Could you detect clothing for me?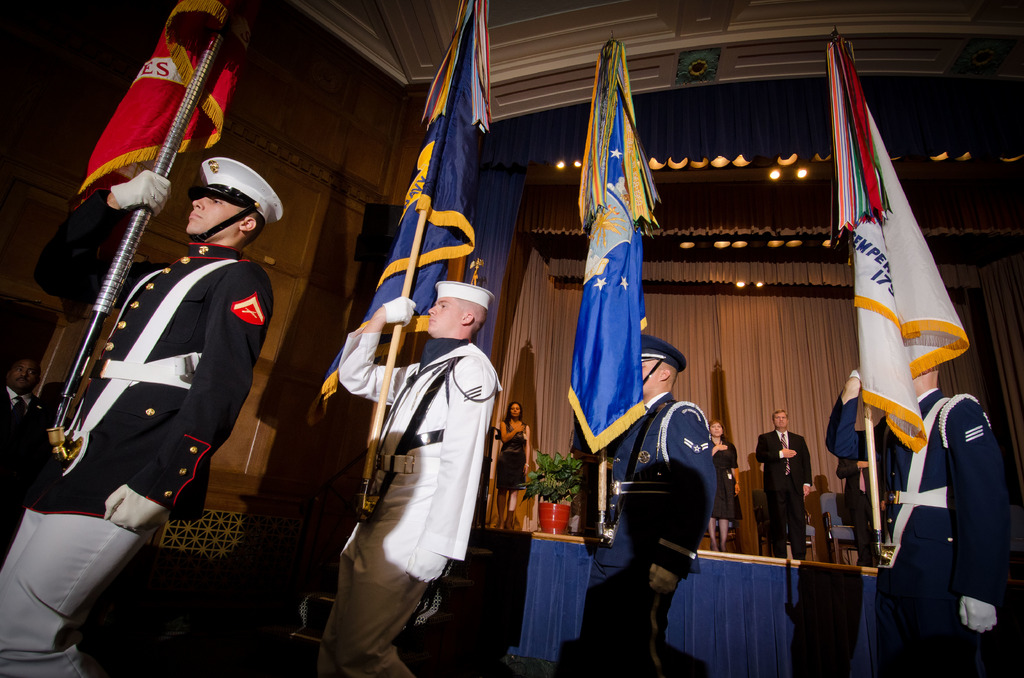
Detection result: Rect(836, 459, 886, 569).
